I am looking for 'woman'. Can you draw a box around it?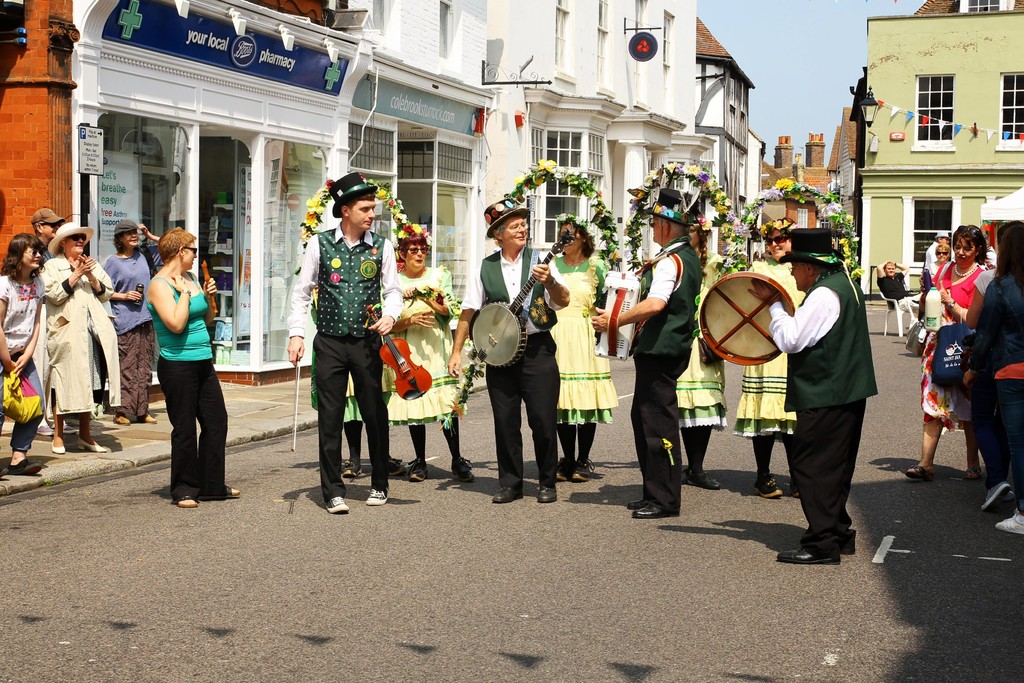
Sure, the bounding box is bbox(43, 224, 124, 457).
